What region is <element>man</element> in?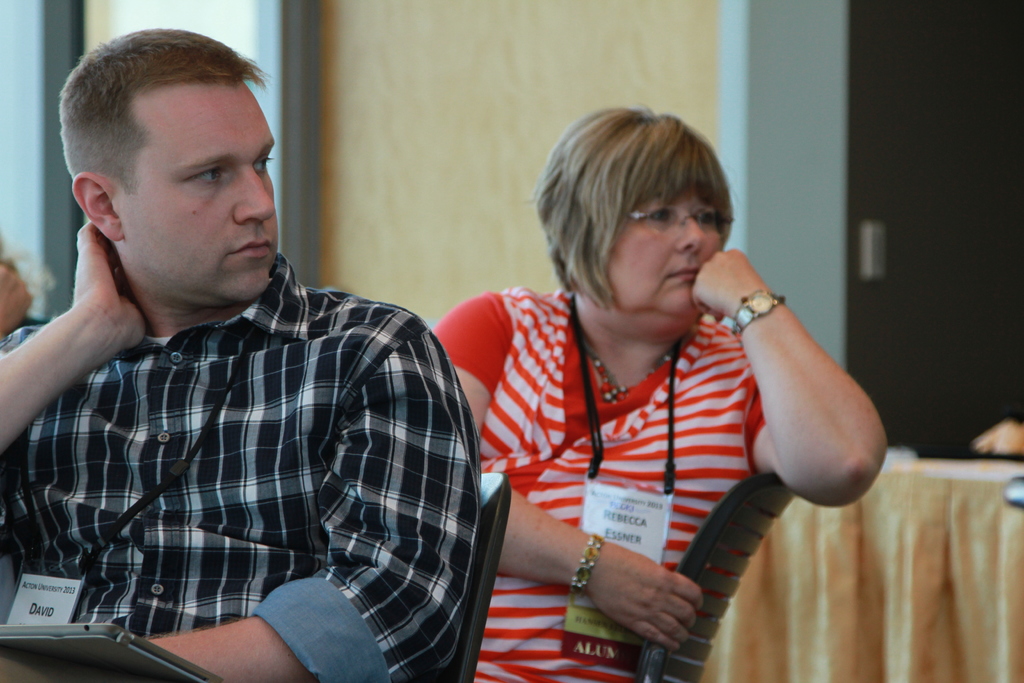
0,22,527,669.
